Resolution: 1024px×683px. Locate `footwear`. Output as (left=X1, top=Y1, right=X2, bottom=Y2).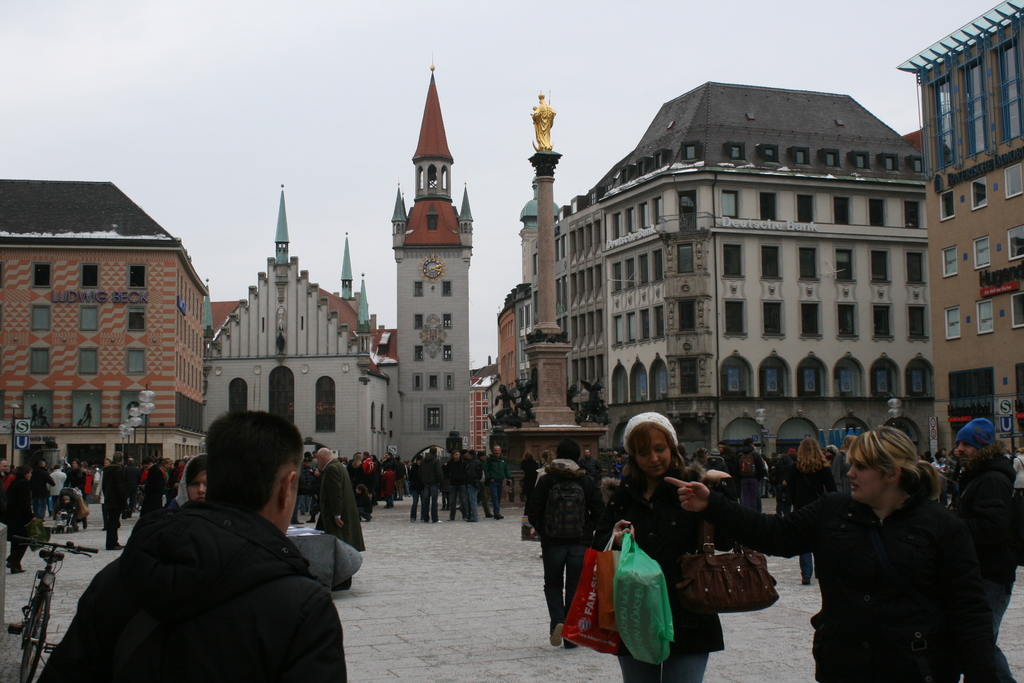
(left=562, top=635, right=580, bottom=648).
